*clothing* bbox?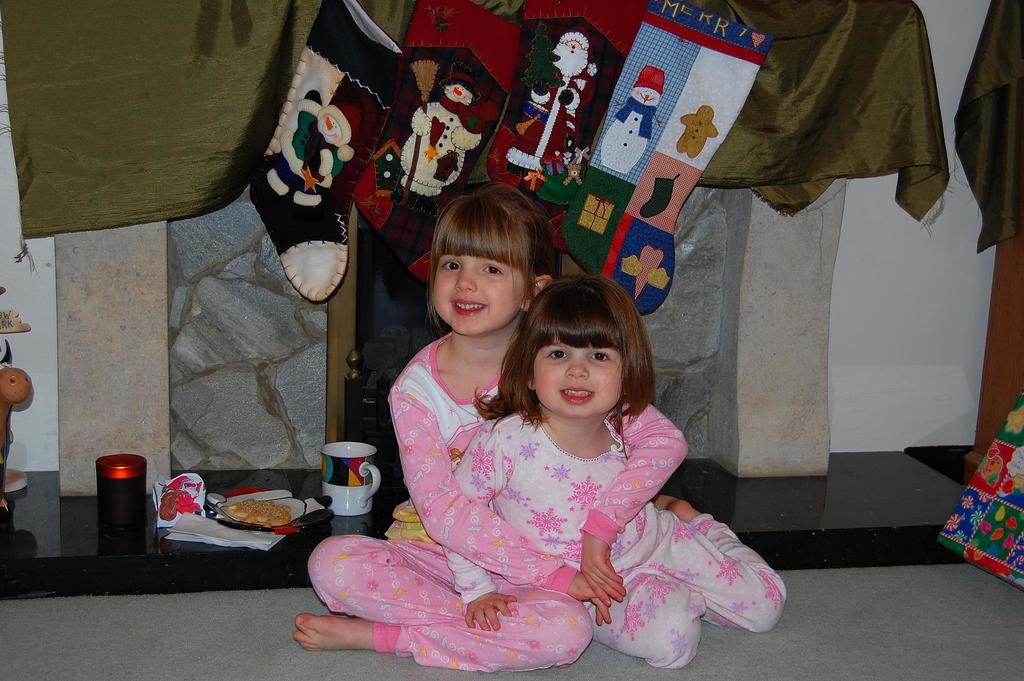
bbox=[264, 97, 353, 210]
